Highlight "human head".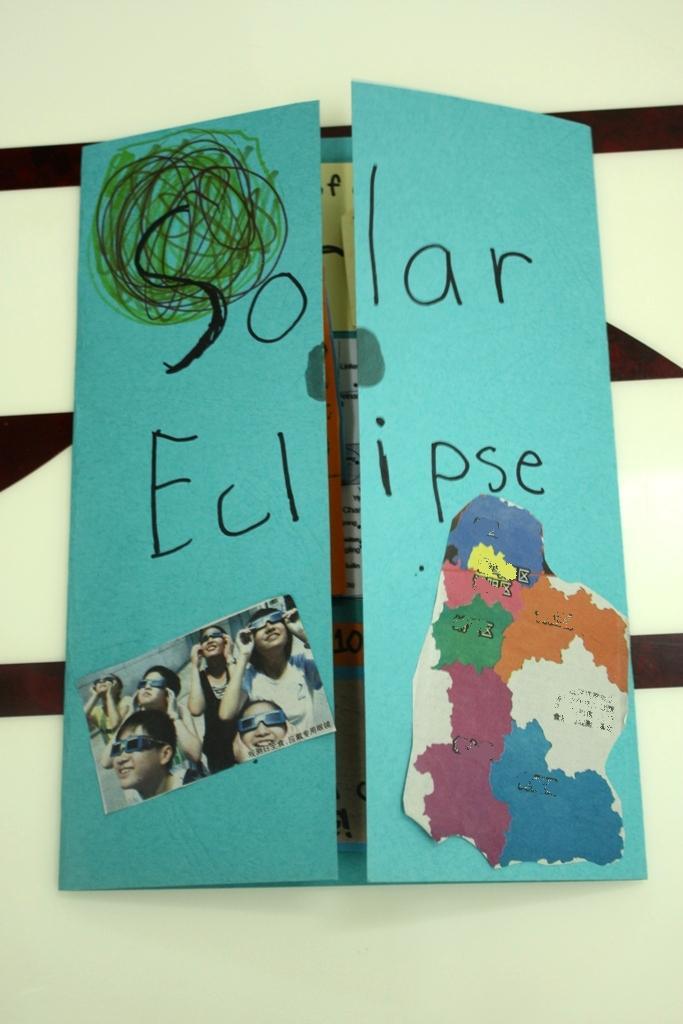
Highlighted region: select_region(114, 710, 177, 792).
